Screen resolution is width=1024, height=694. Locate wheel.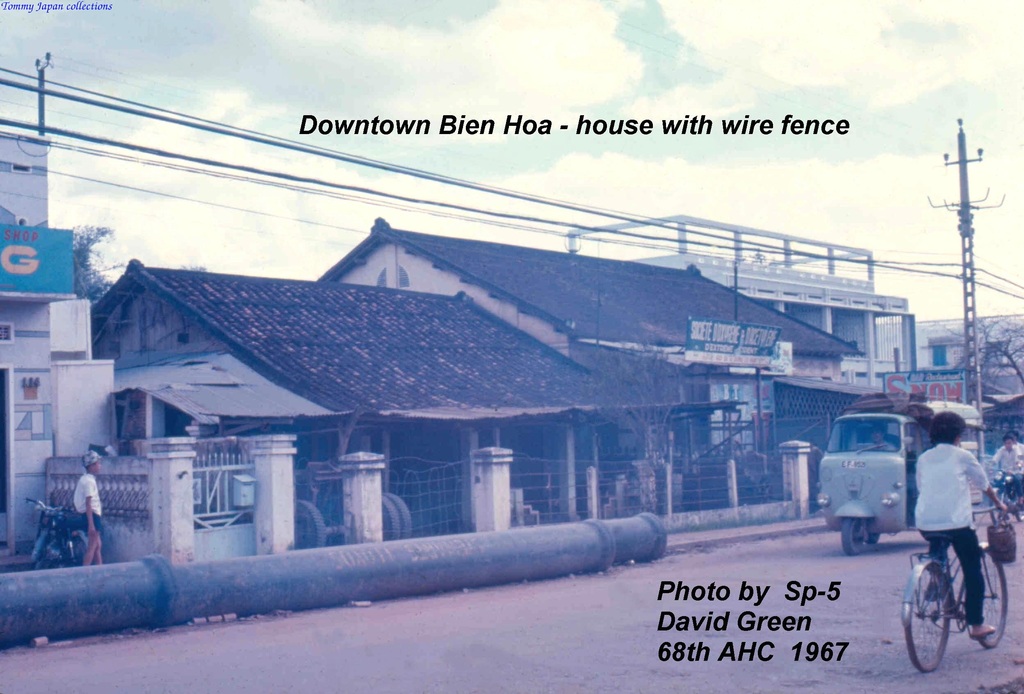
select_region(986, 493, 1004, 528).
